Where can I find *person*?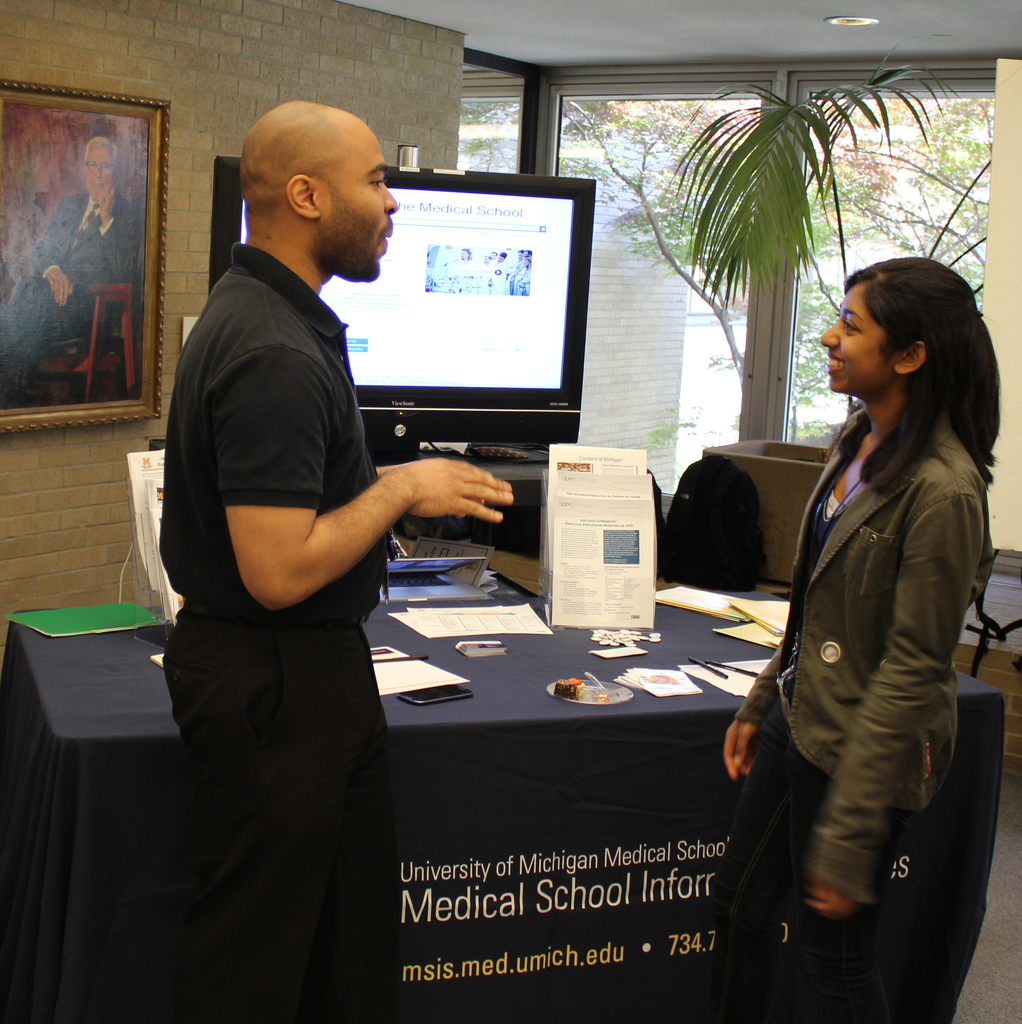
You can find it at {"left": 158, "top": 99, "right": 513, "bottom": 1023}.
